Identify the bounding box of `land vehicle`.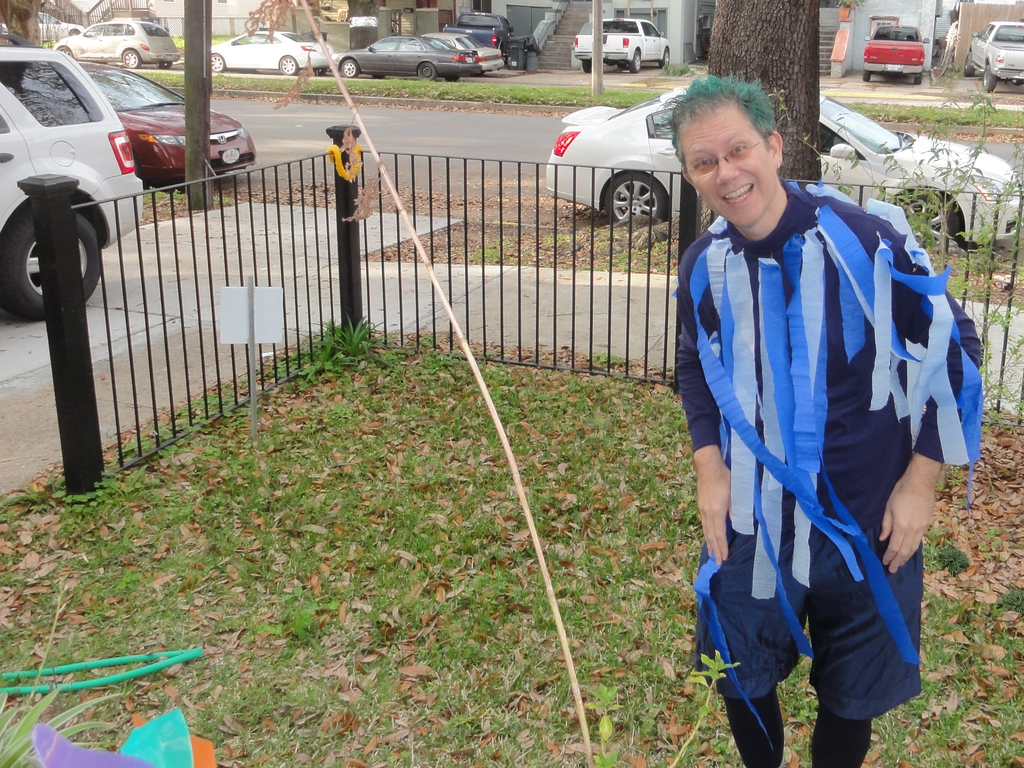
box(546, 82, 1022, 248).
